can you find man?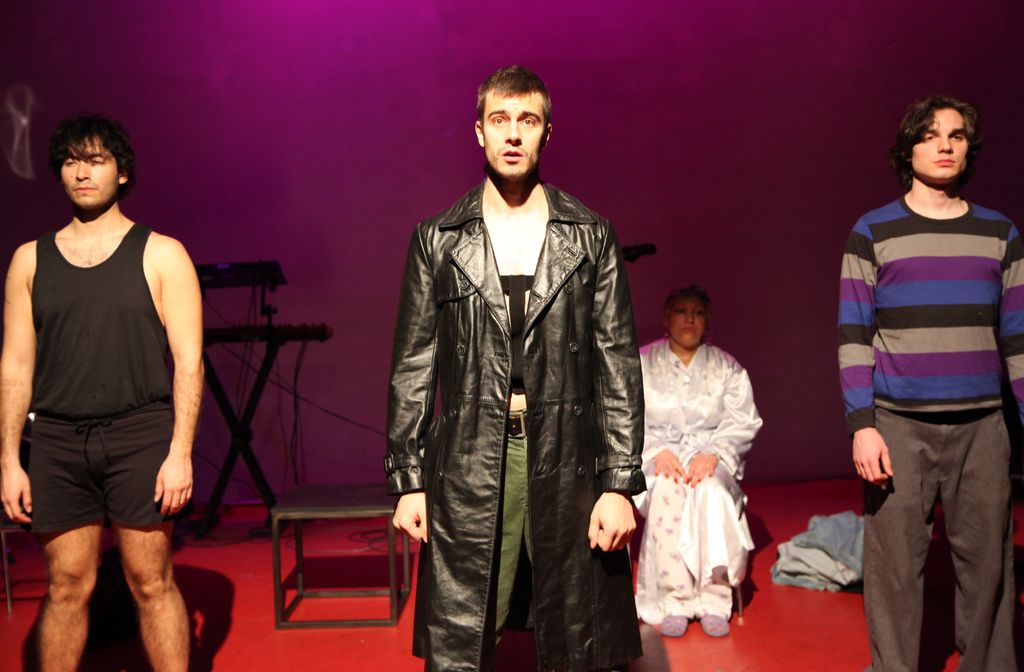
Yes, bounding box: box(0, 113, 209, 671).
